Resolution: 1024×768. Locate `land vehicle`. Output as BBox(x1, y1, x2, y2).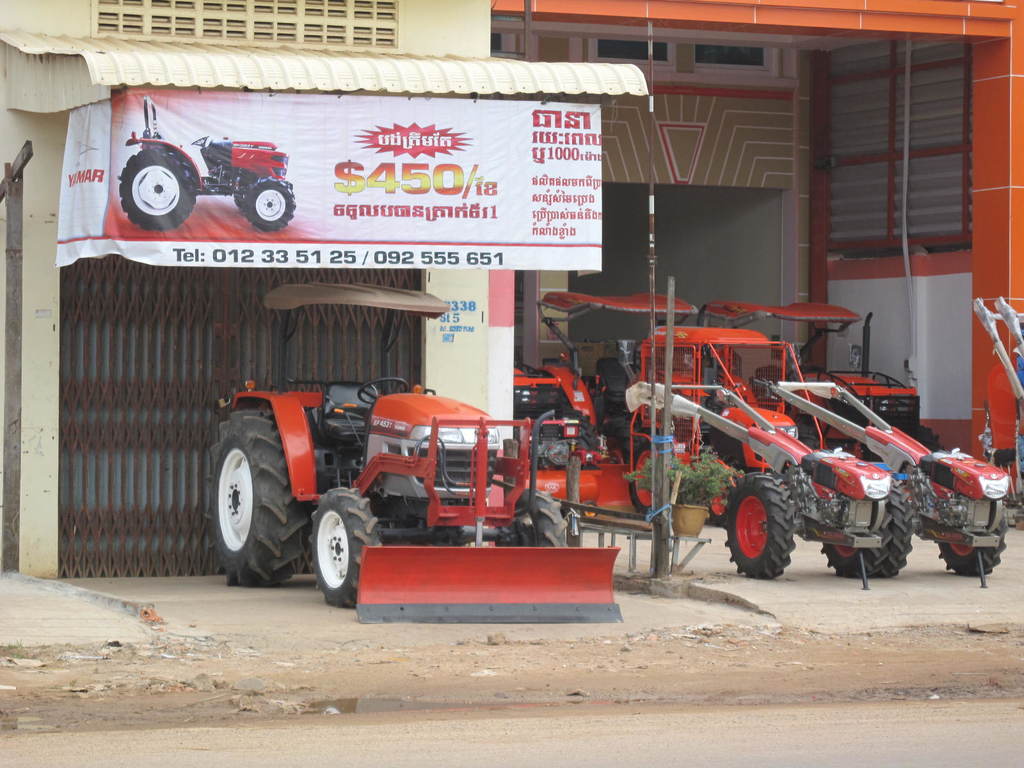
BBox(127, 99, 295, 230).
